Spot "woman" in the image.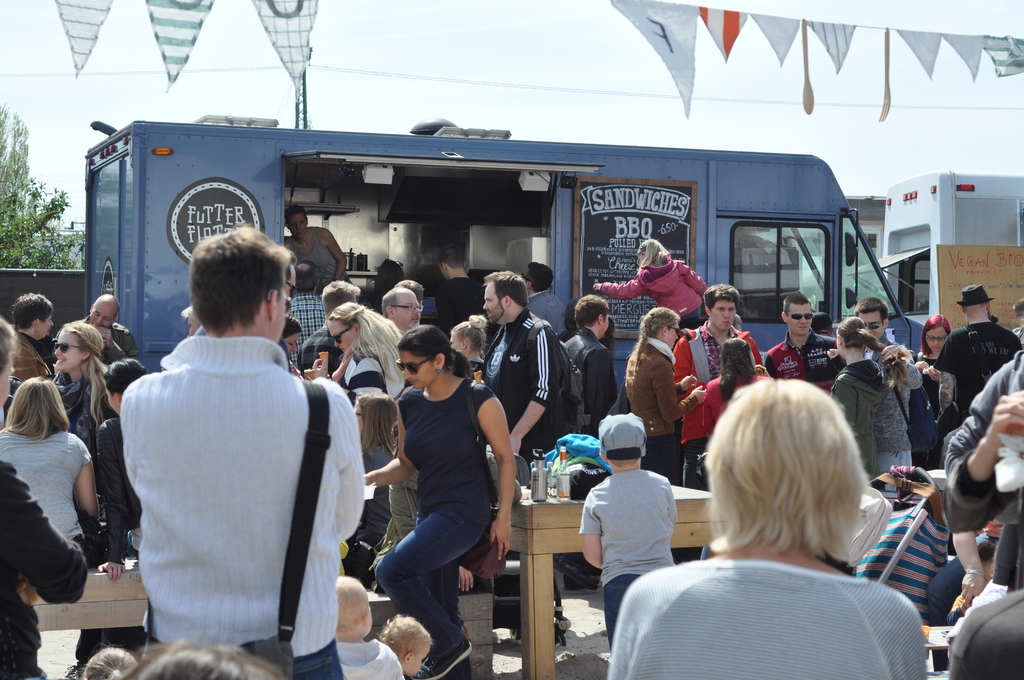
"woman" found at bbox=[88, 355, 149, 577].
